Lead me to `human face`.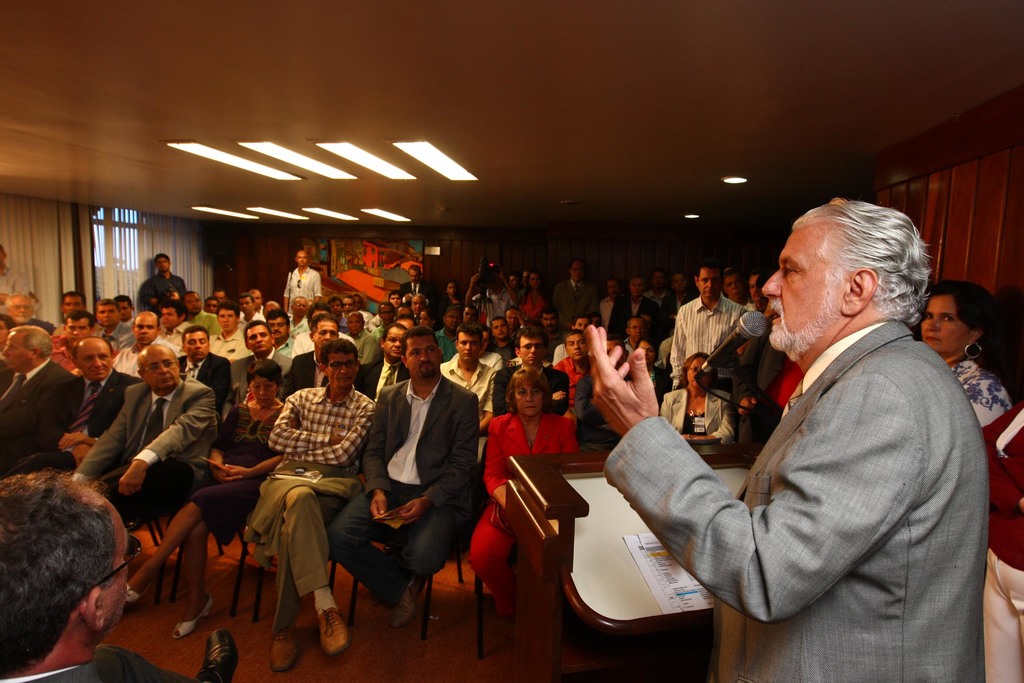
Lead to (left=722, top=275, right=740, bottom=298).
